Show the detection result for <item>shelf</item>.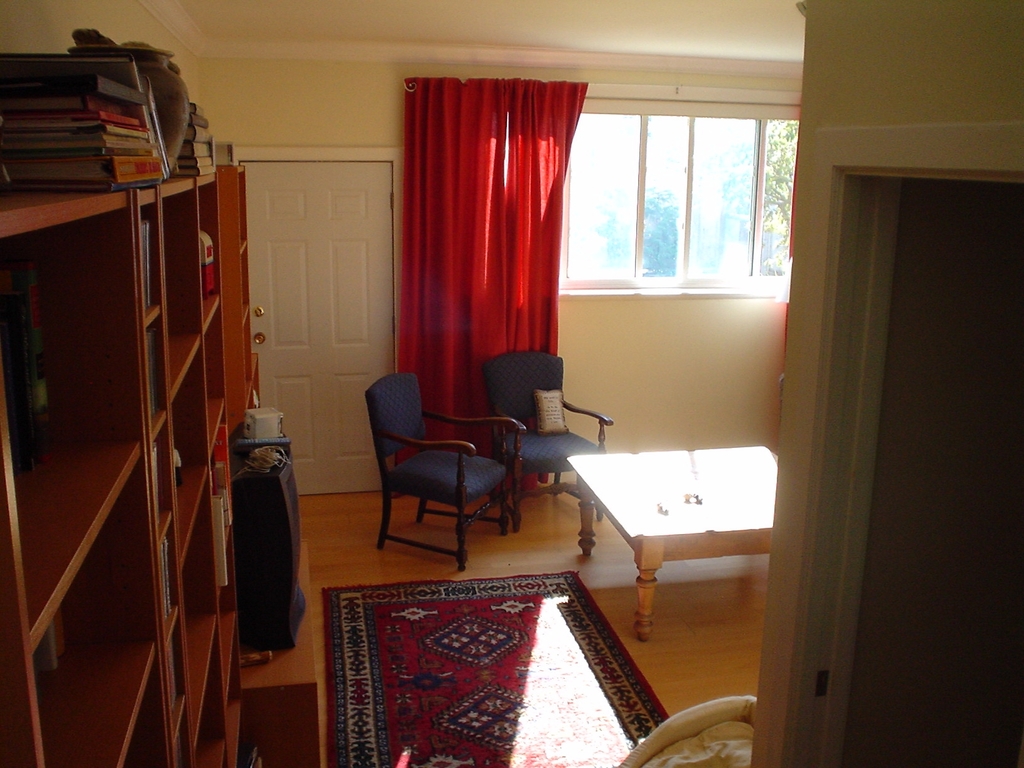
(0, 195, 153, 647).
